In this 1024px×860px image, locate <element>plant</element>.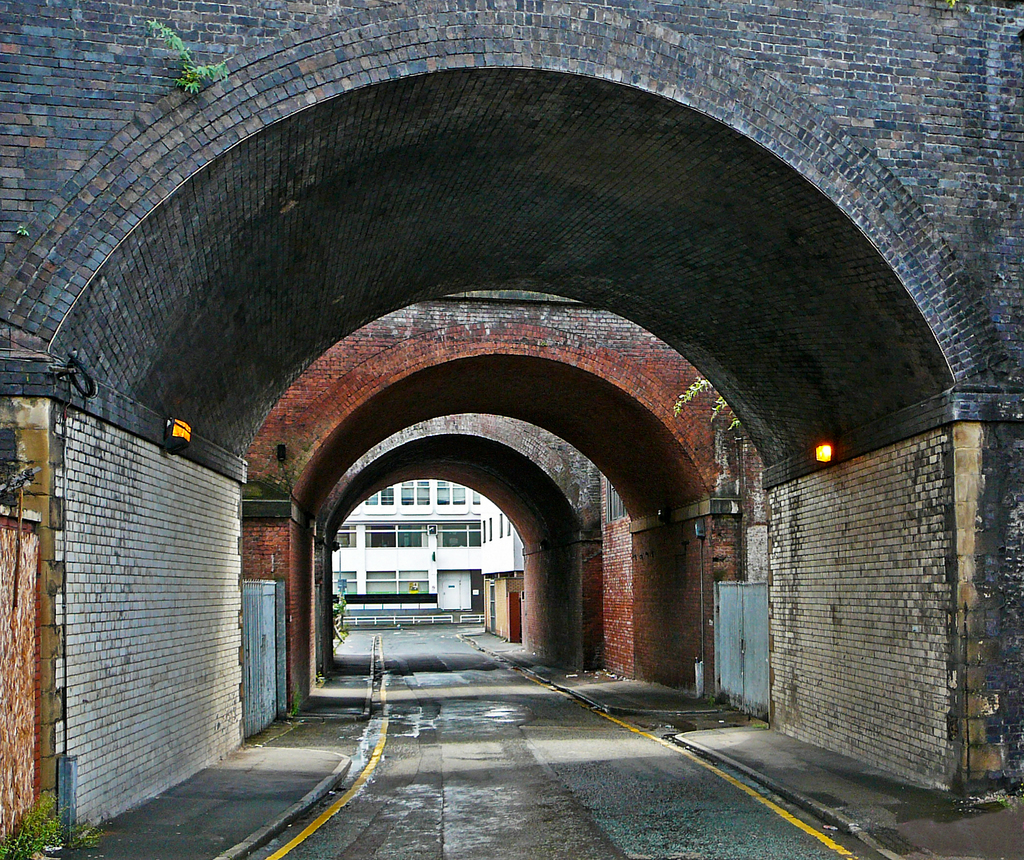
Bounding box: [x1=0, y1=780, x2=112, y2=859].
